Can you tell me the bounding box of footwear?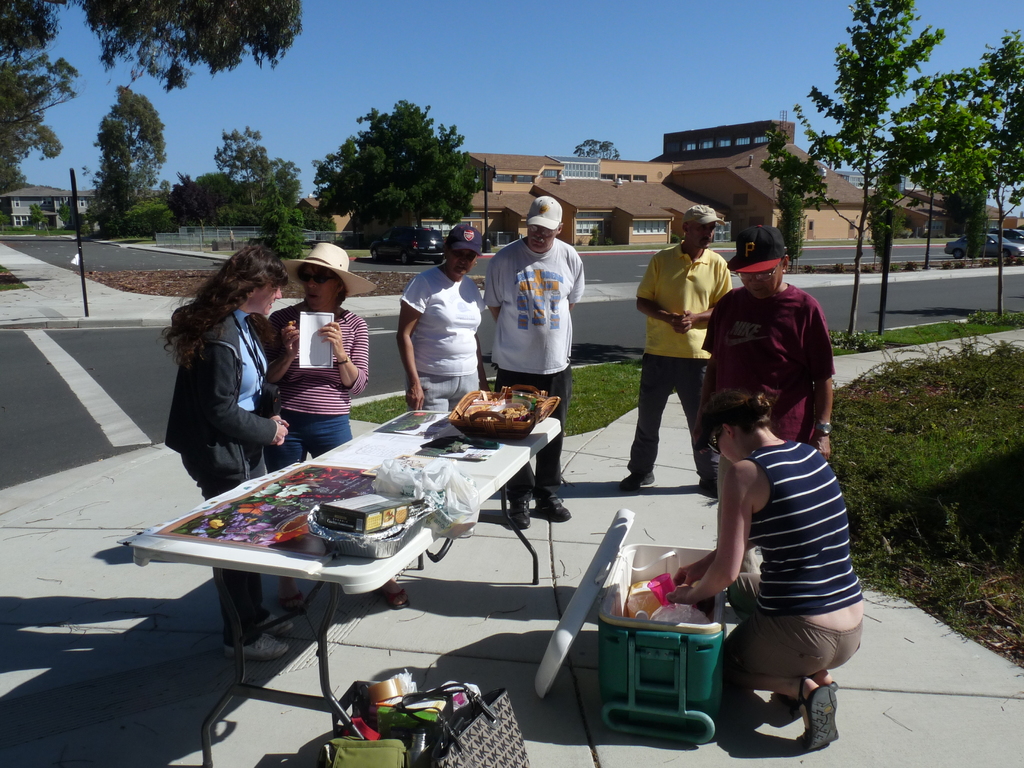
{"left": 225, "top": 630, "right": 291, "bottom": 666}.
